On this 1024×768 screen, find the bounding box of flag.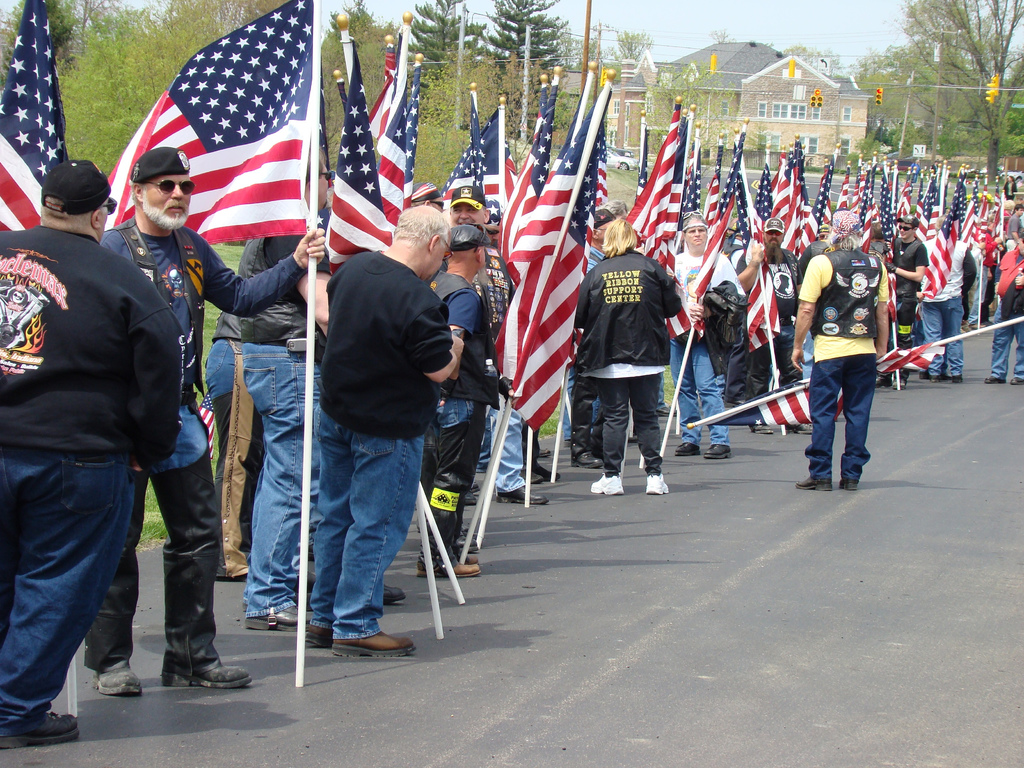
Bounding box: bbox(338, 77, 348, 115).
